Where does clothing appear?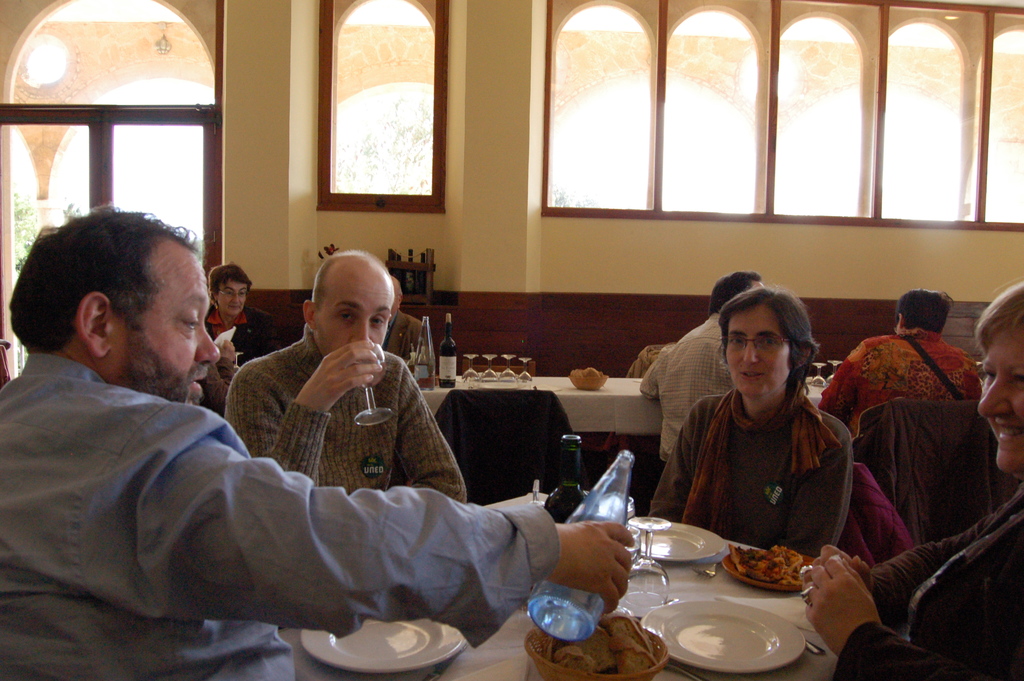
Appears at 0,352,556,679.
